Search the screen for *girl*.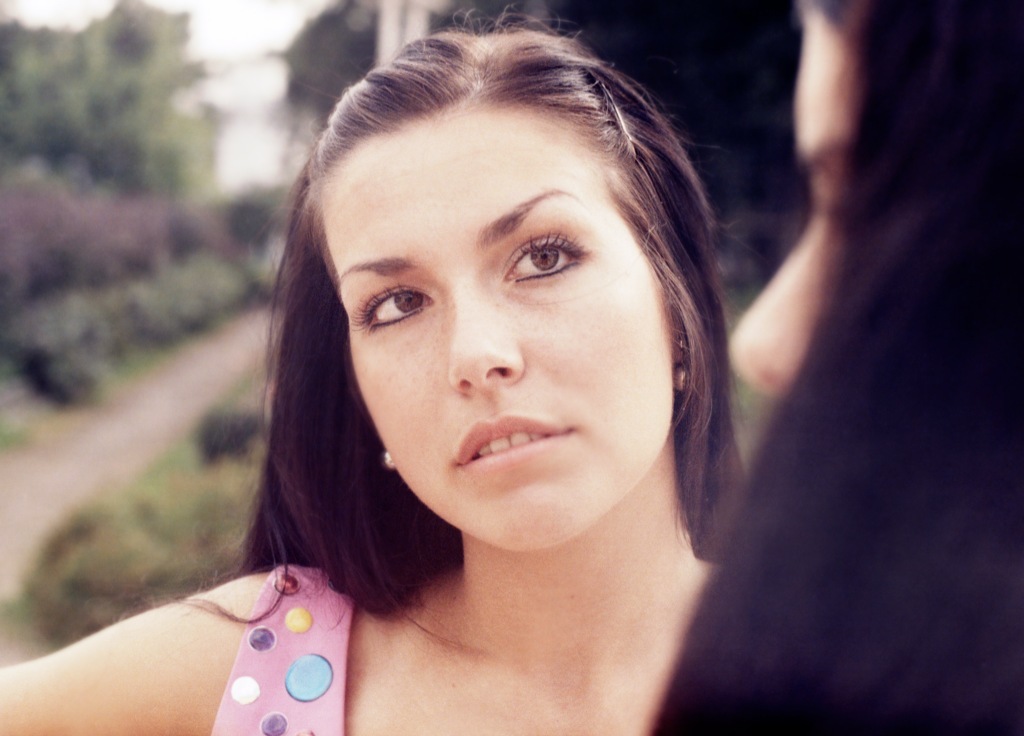
Found at x1=641 y1=0 x2=1023 y2=735.
